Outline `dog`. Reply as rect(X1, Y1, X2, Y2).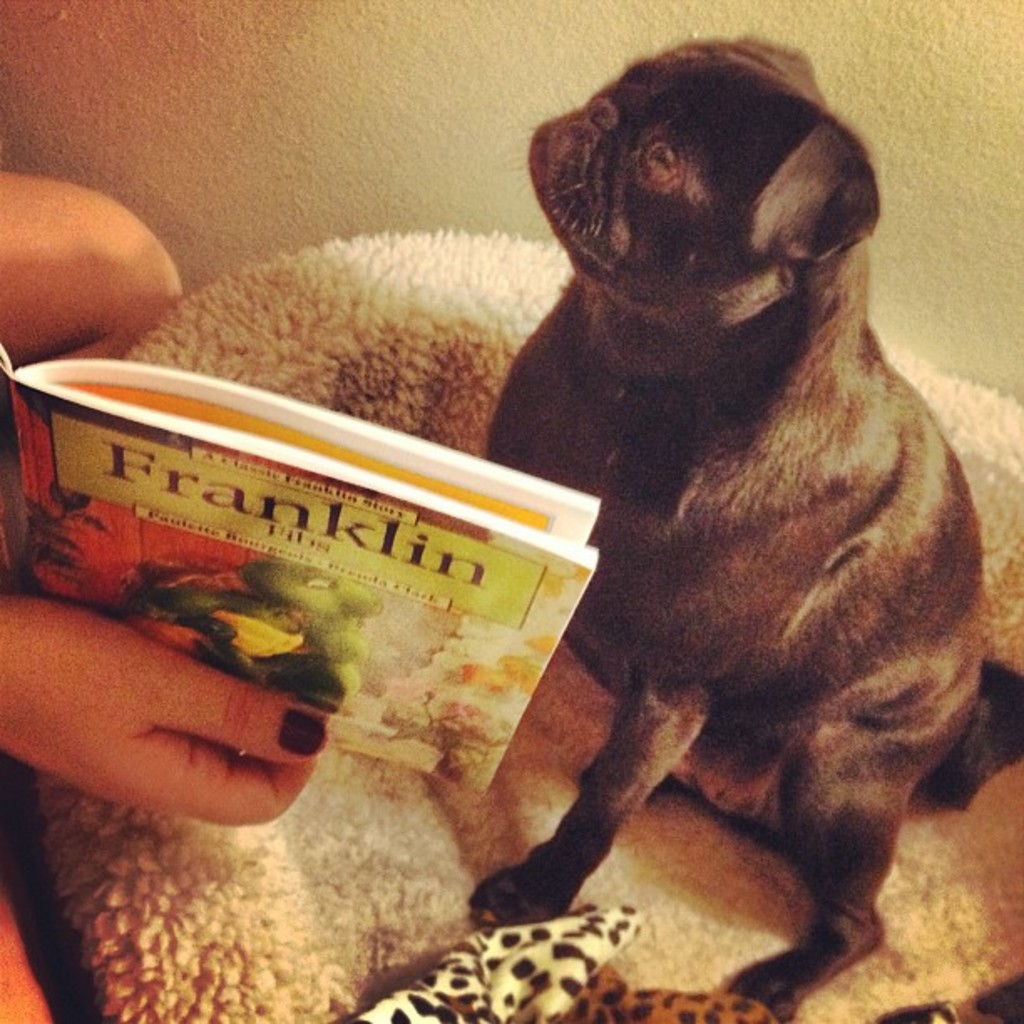
rect(333, 902, 959, 1022).
